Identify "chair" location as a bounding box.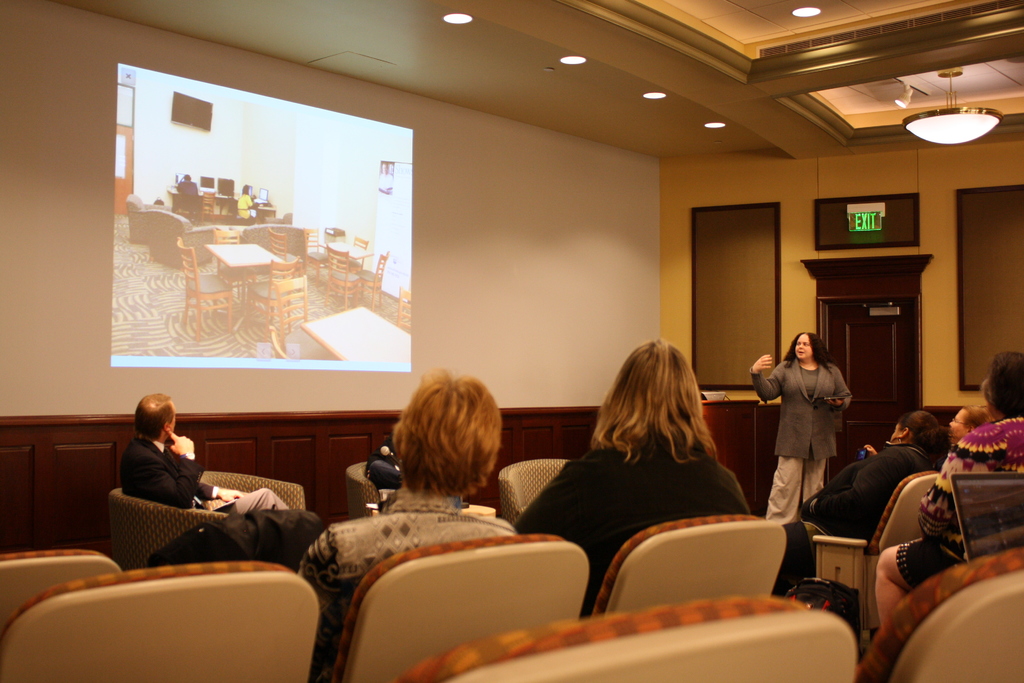
left=0, top=547, right=120, bottom=630.
